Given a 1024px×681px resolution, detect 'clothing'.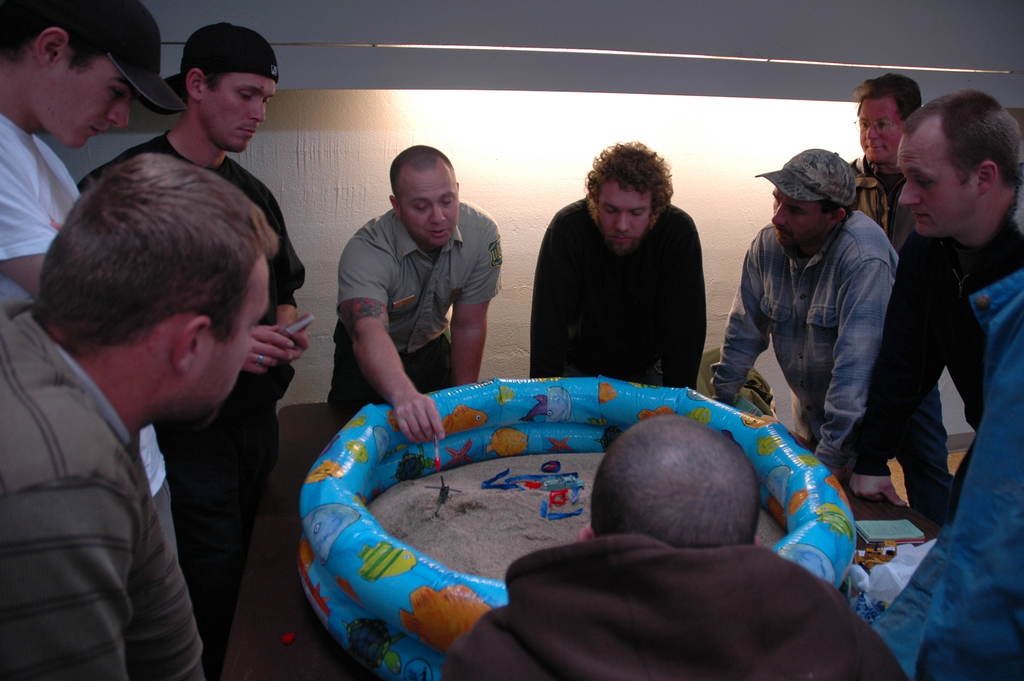
l=882, t=229, r=1023, b=539.
